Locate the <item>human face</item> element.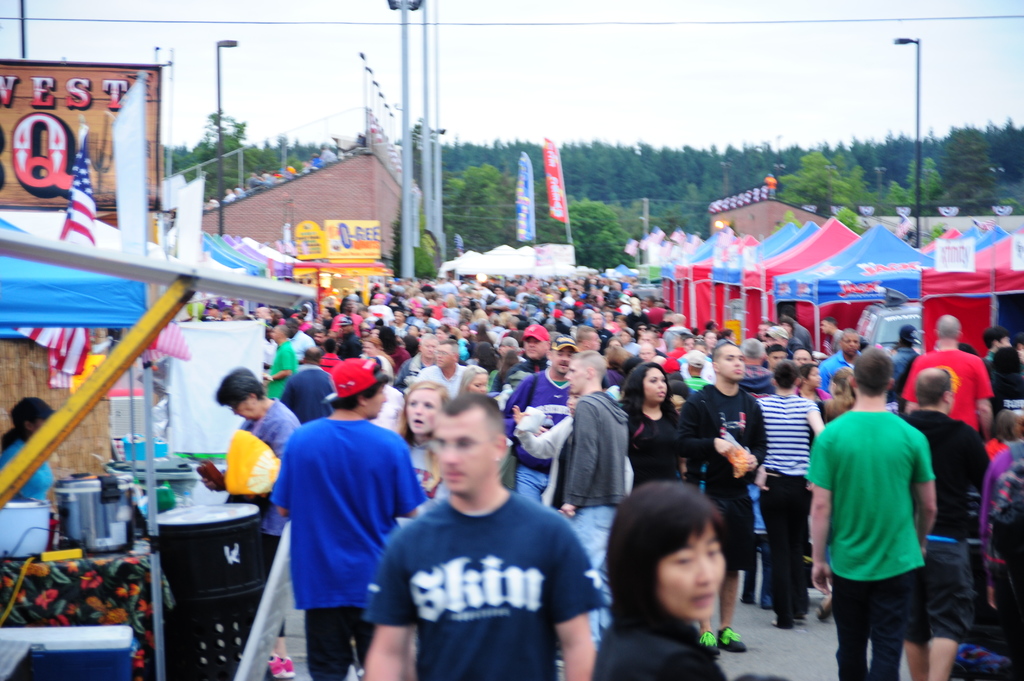
Element bbox: 528 335 543 362.
